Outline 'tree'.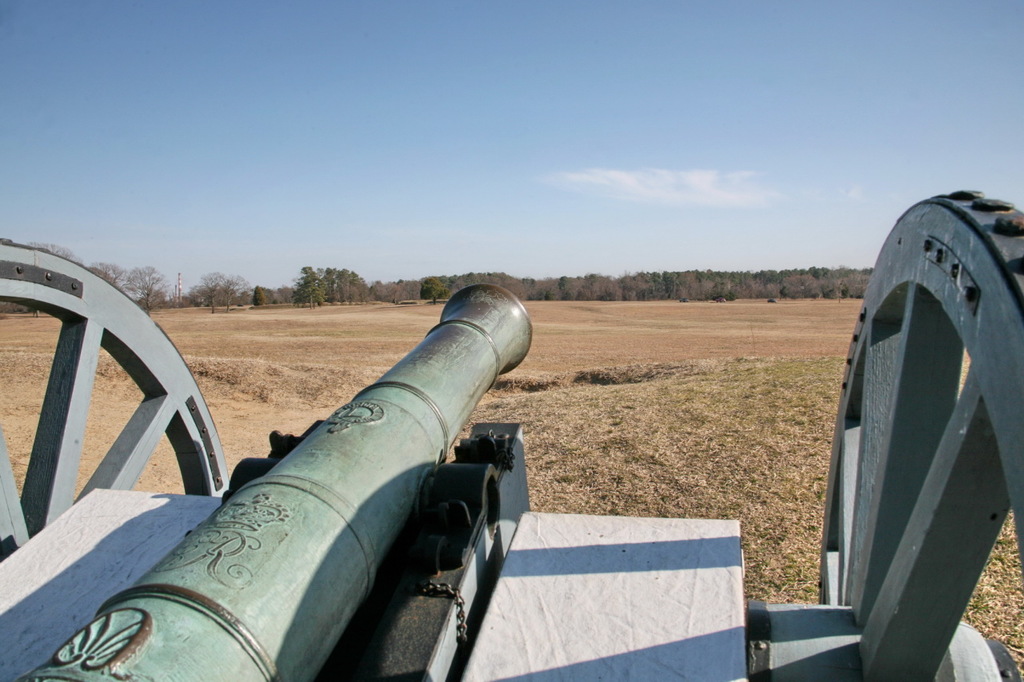
Outline: l=5, t=249, r=171, b=320.
